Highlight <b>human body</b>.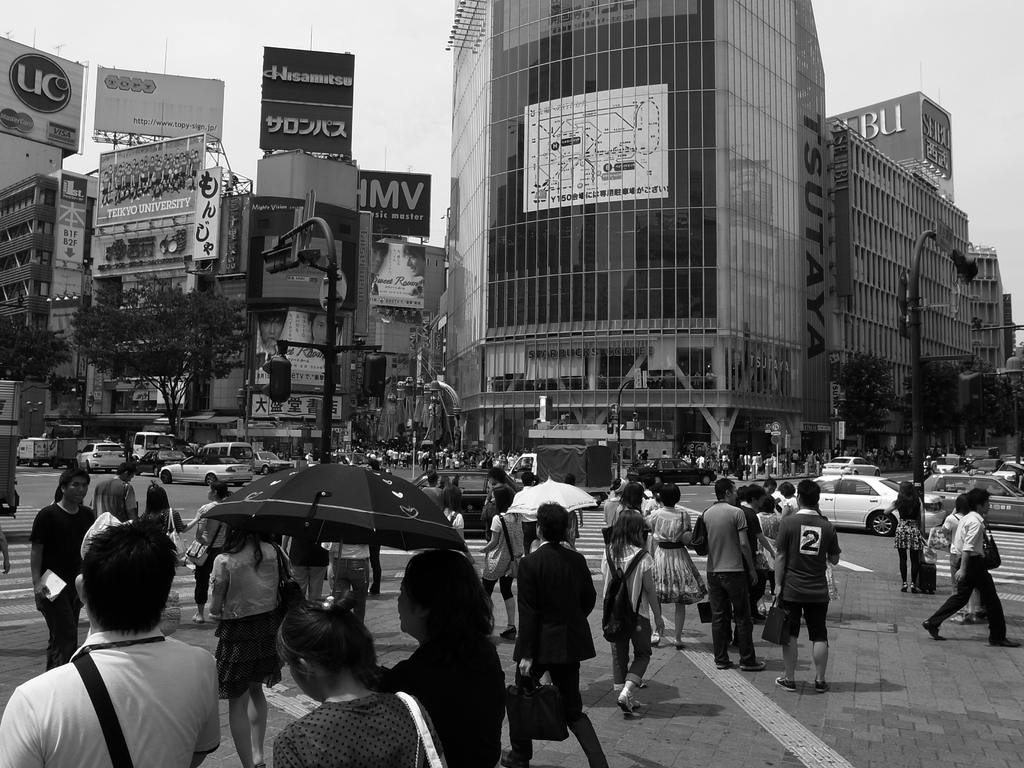
Highlighted region: 776:477:803:524.
